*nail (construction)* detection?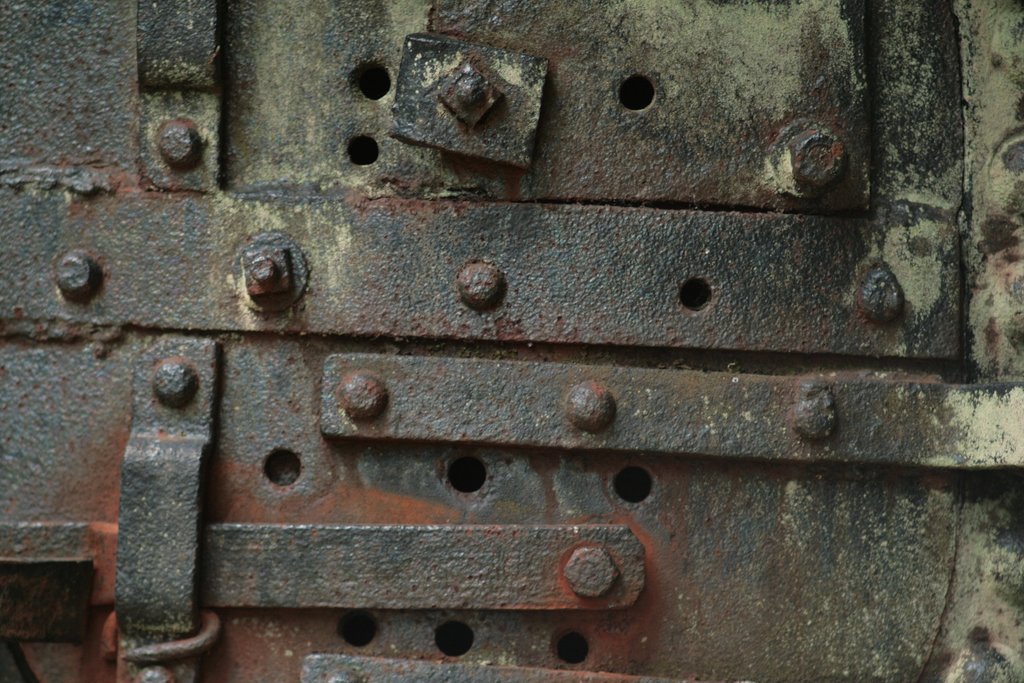
{"left": 337, "top": 368, "right": 383, "bottom": 427}
